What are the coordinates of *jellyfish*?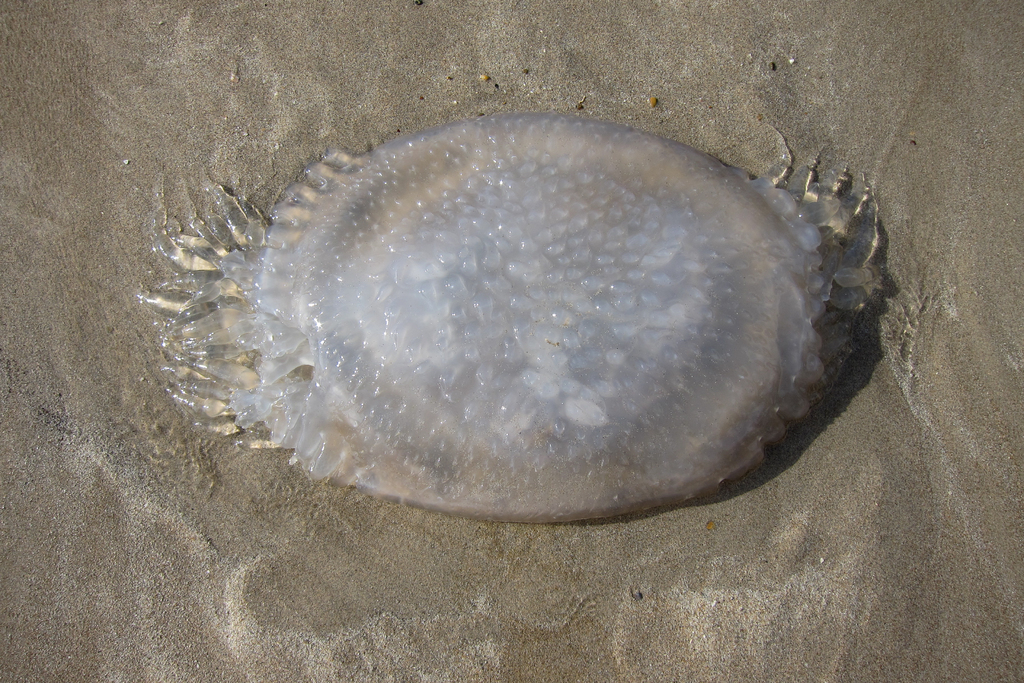
[138,108,874,524].
